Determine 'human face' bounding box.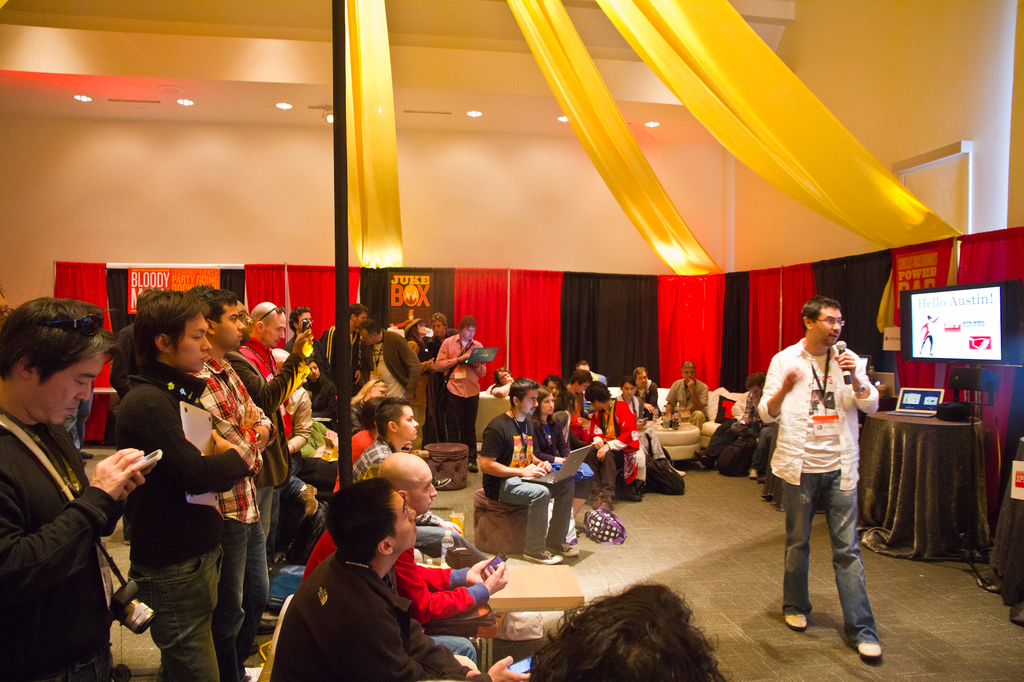
Determined: Rect(396, 402, 419, 442).
